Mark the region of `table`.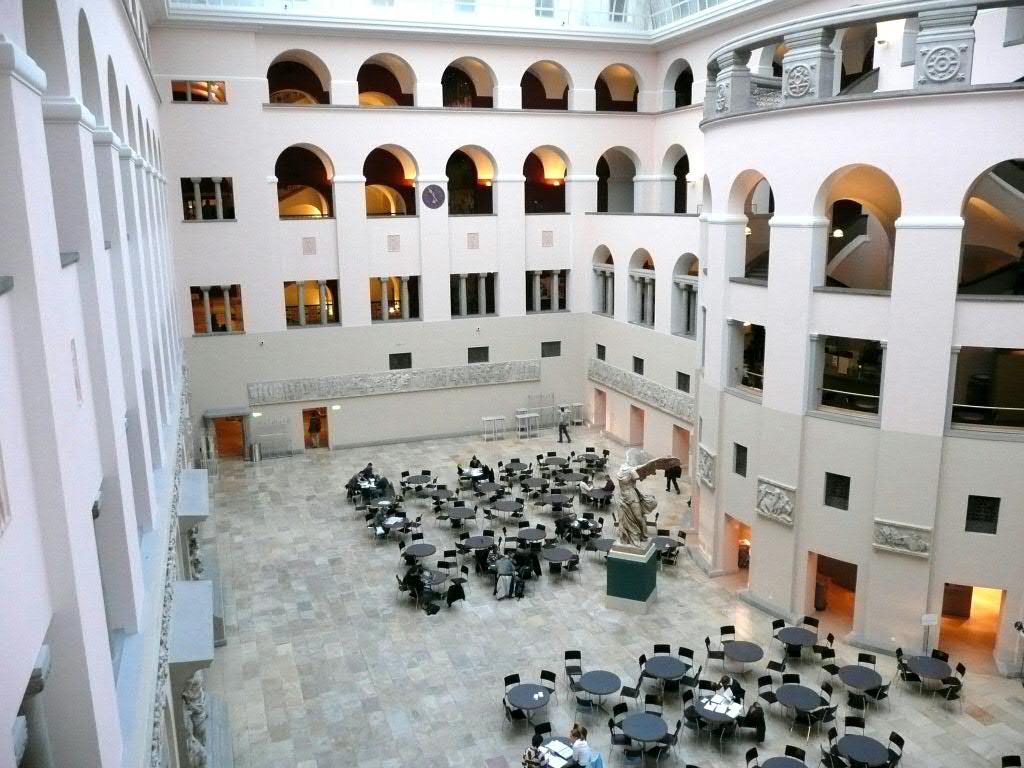
Region: BBox(366, 496, 396, 507).
